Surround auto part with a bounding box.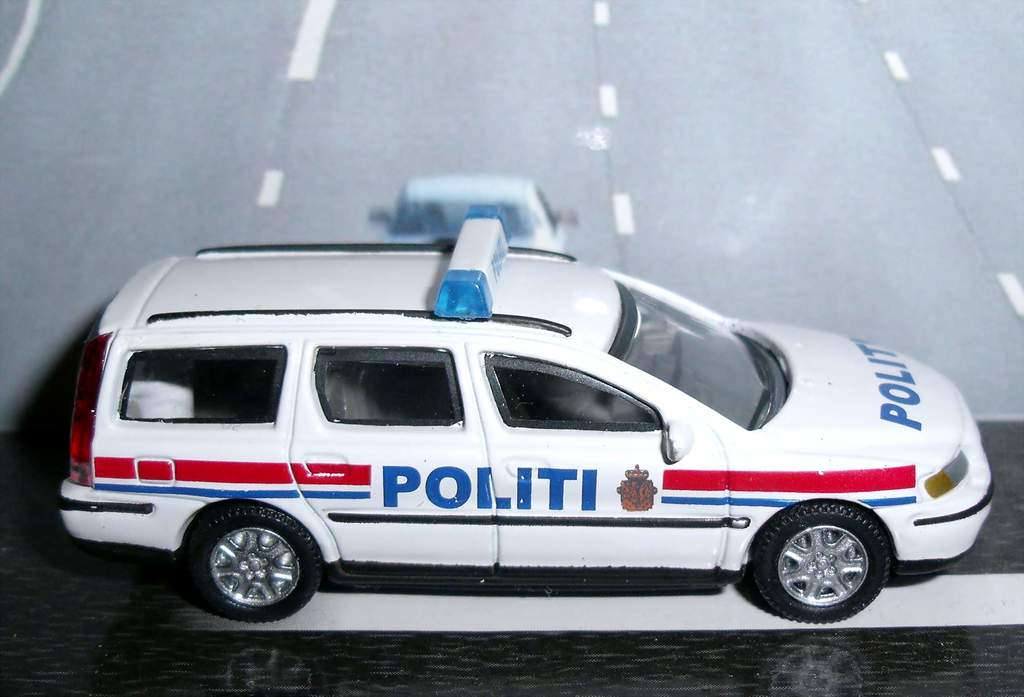
[753, 499, 893, 623].
